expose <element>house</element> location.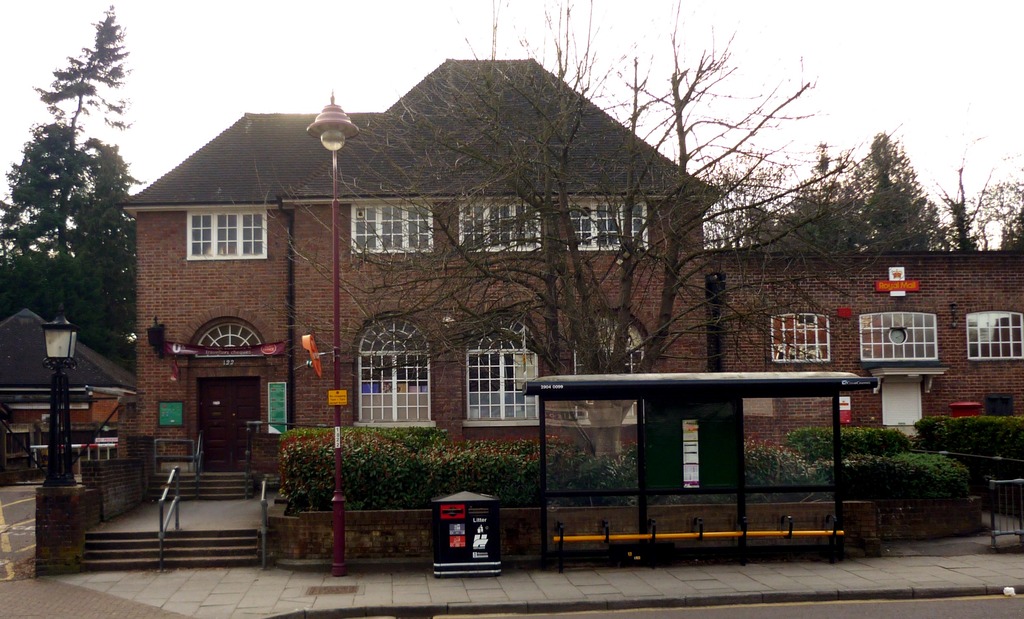
Exposed at (120,109,341,440).
